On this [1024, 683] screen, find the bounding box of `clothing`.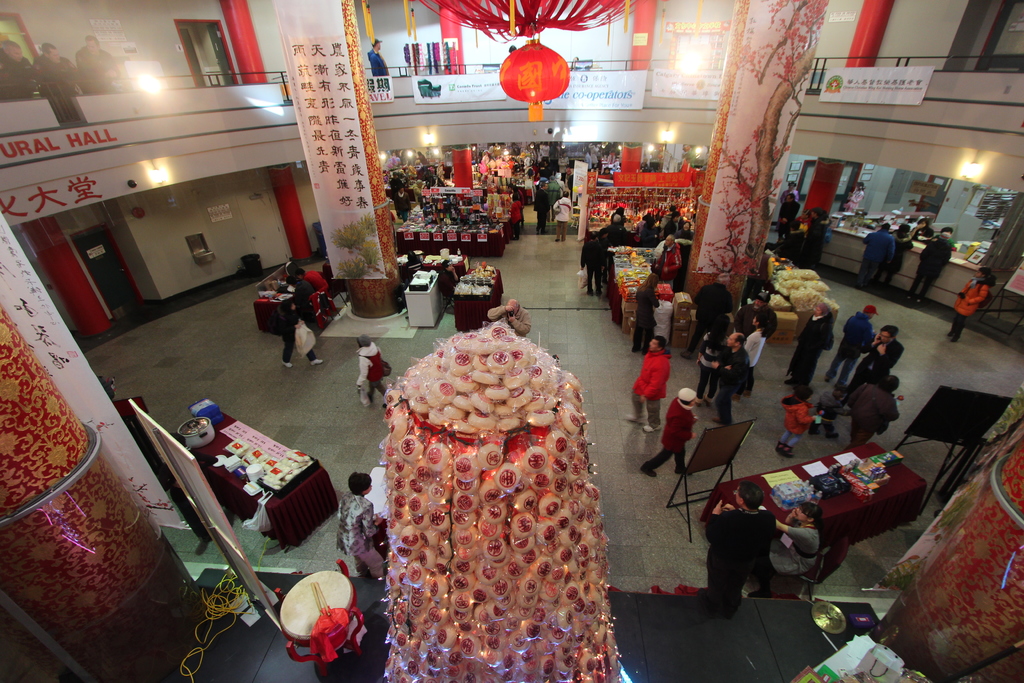
Bounding box: (540,146,550,169).
